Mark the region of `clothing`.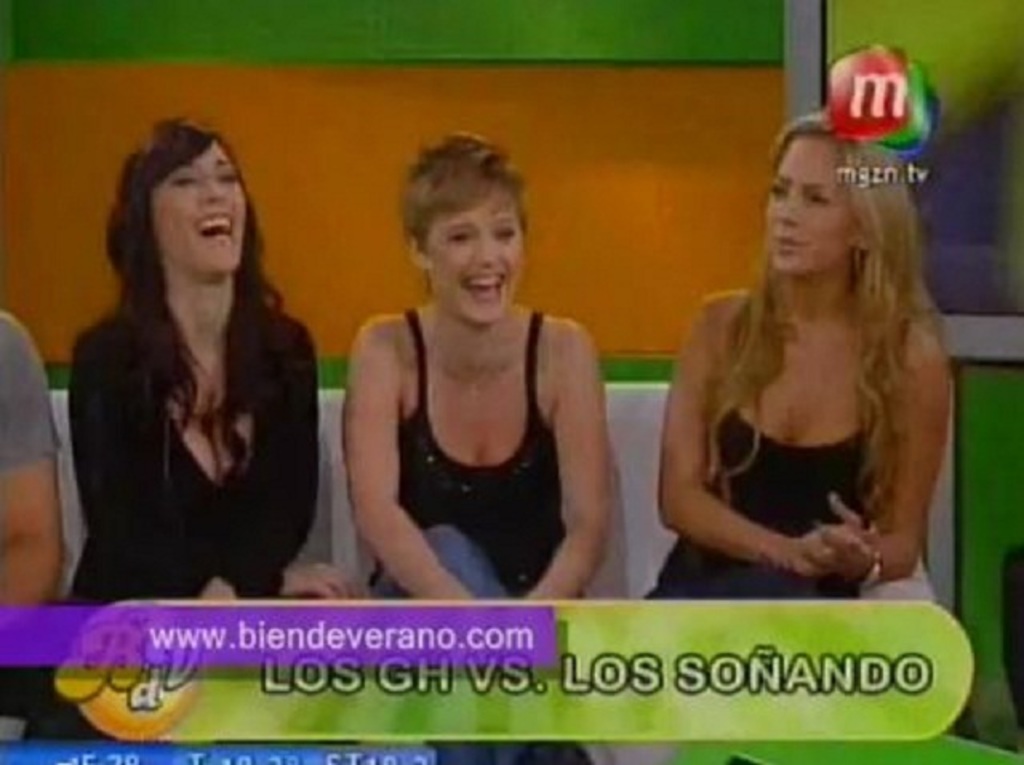
Region: 357:298:587:664.
